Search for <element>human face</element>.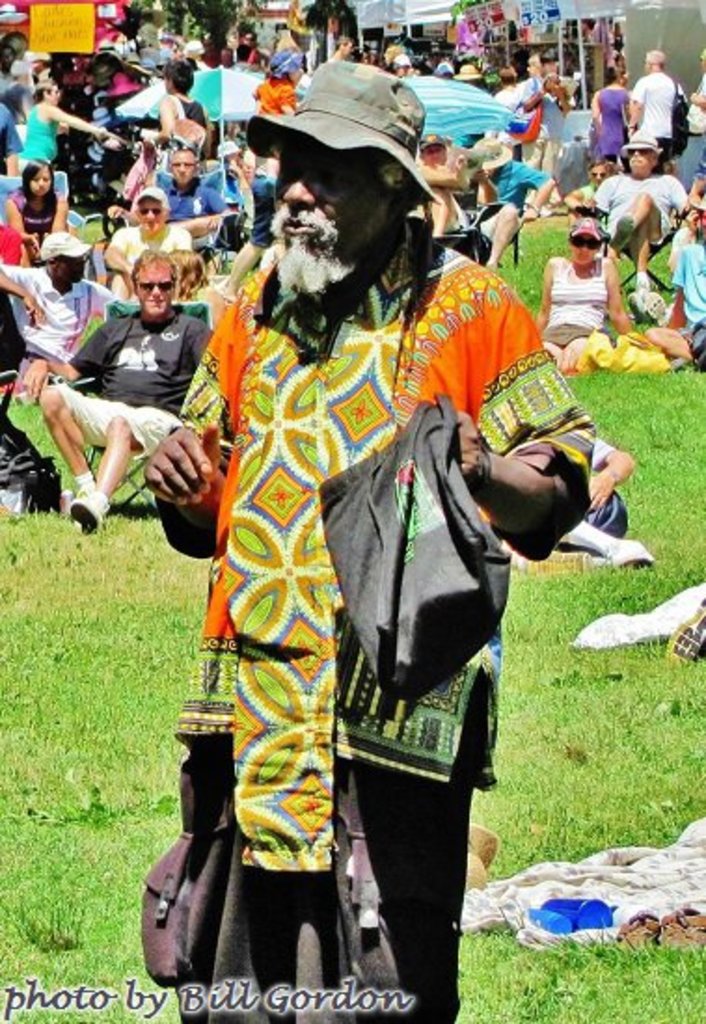
Found at [x1=272, y1=138, x2=389, y2=259].
